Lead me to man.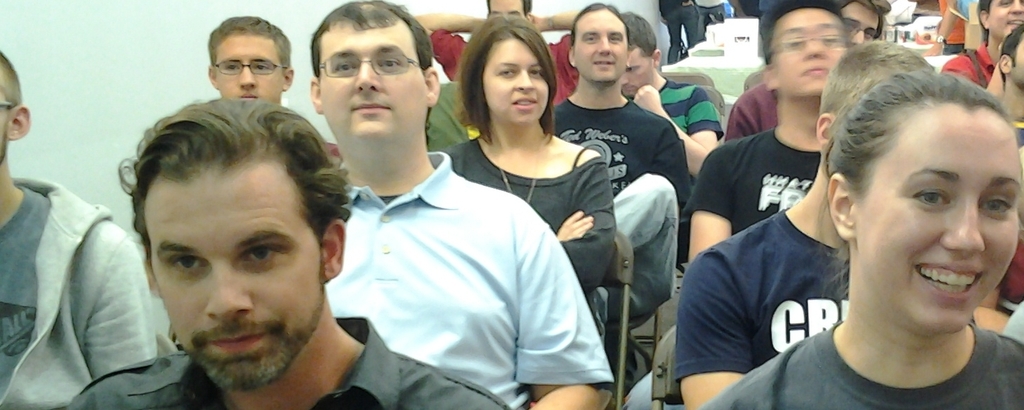
Lead to 209:15:294:102.
